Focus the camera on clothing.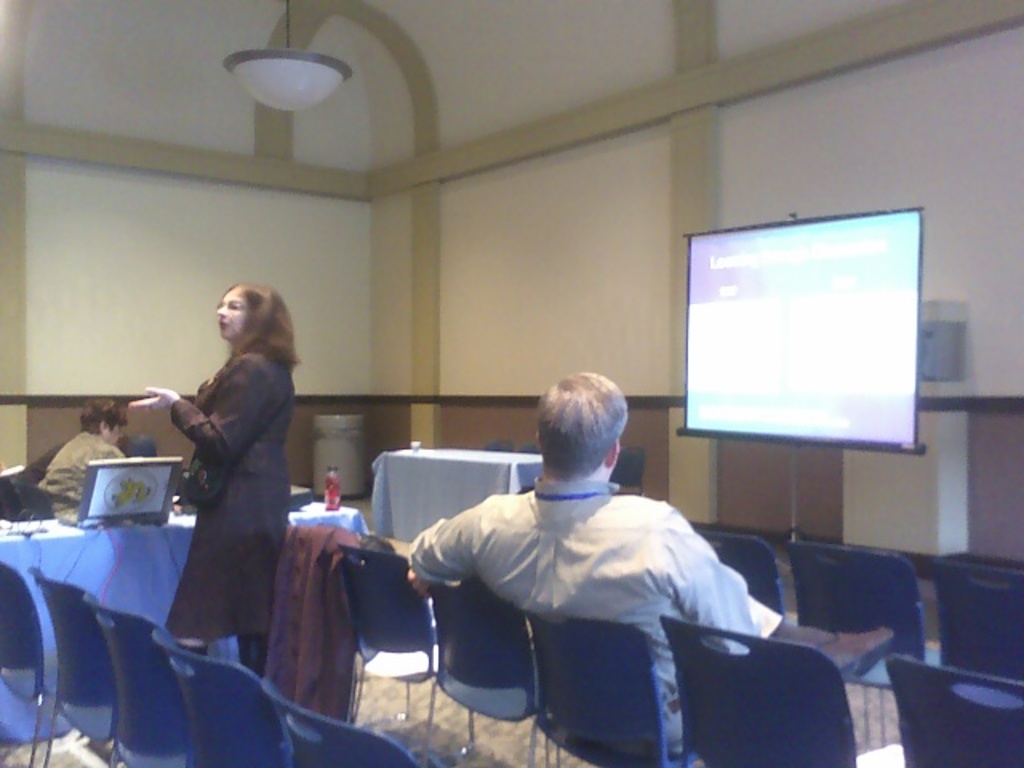
Focus region: BBox(149, 310, 298, 658).
